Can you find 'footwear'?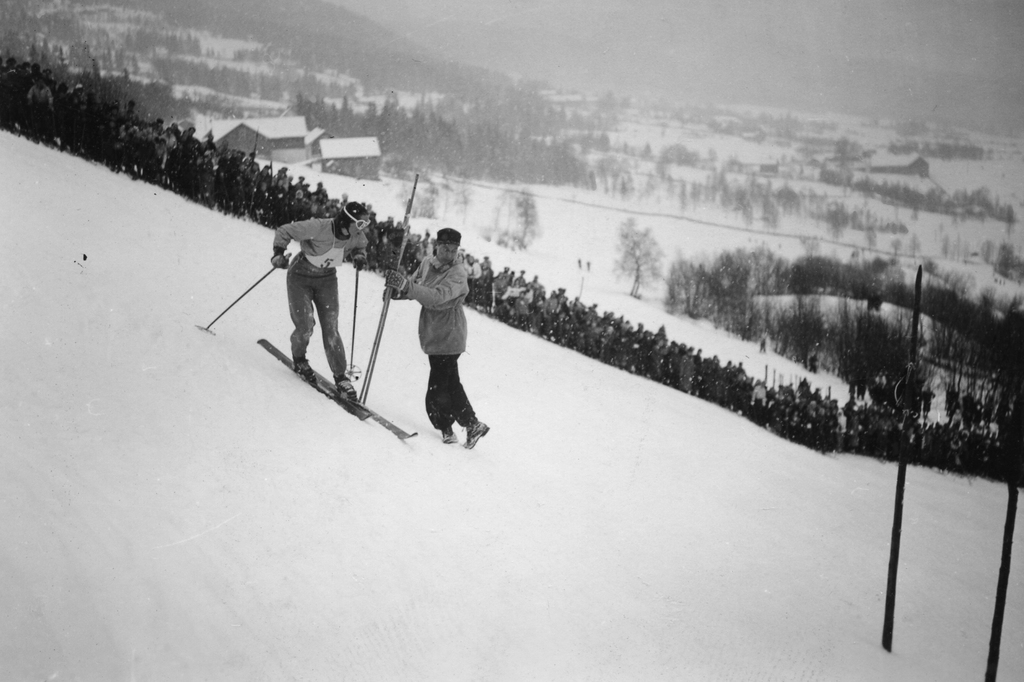
Yes, bounding box: <box>460,416,487,448</box>.
